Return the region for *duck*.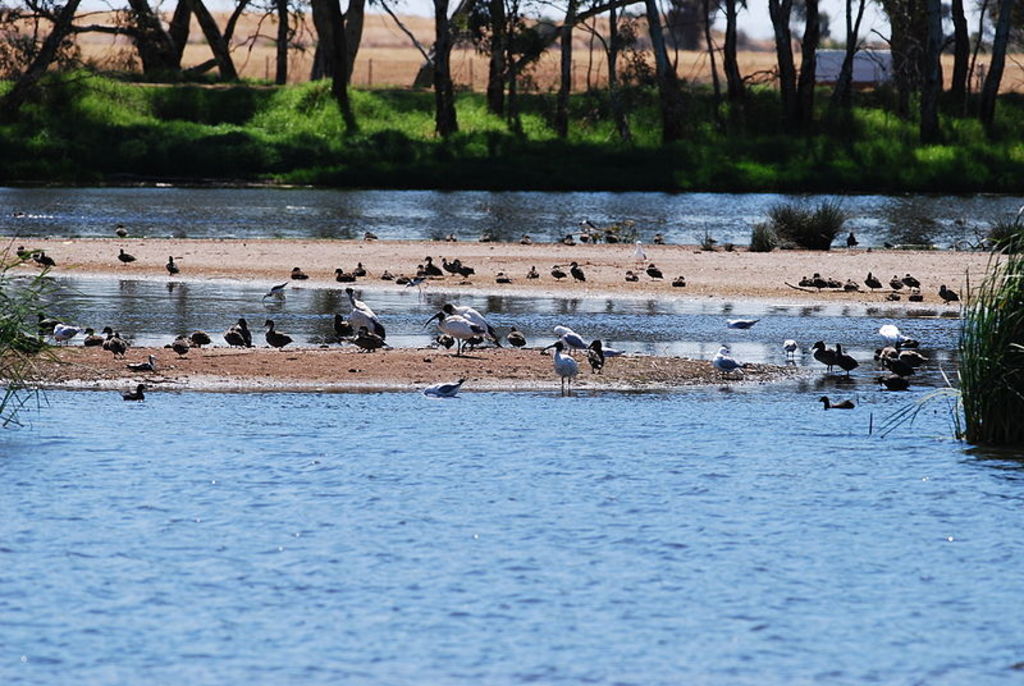
box=[326, 269, 355, 287].
